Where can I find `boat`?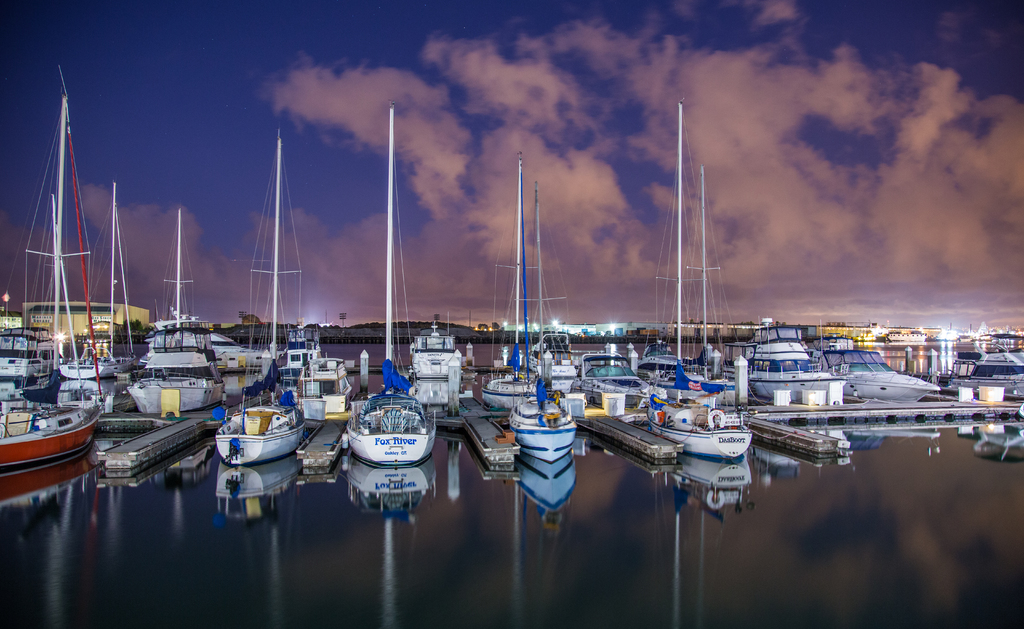
You can find it at [955,349,1023,395].
